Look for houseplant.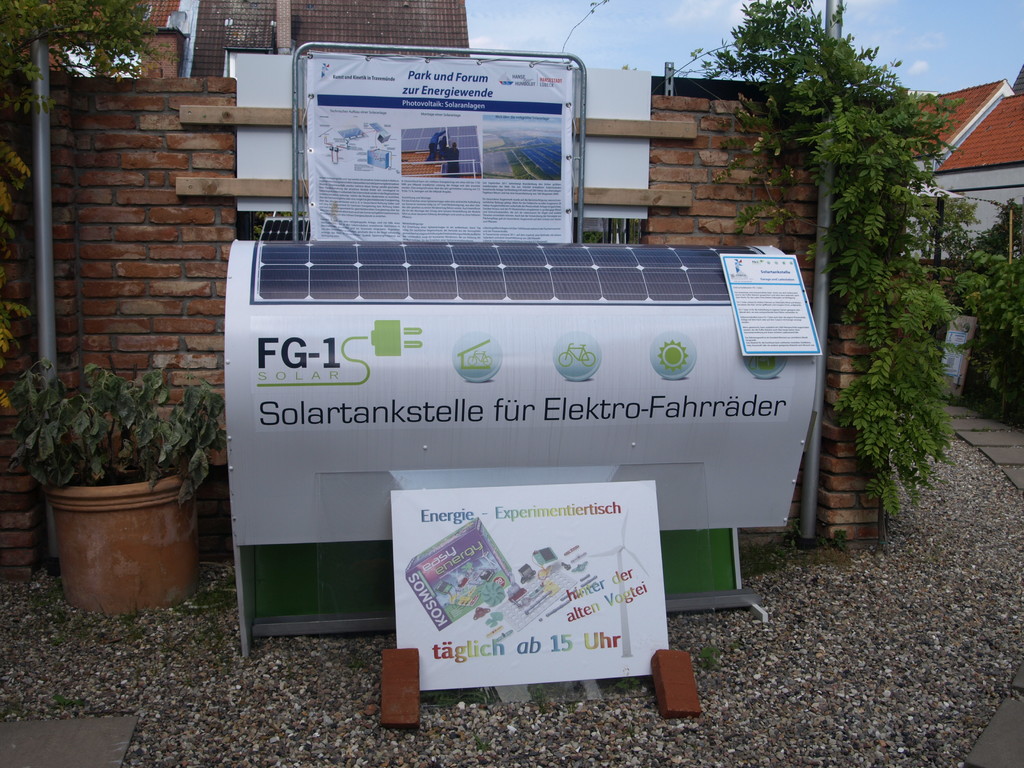
Found: [x1=0, y1=363, x2=234, y2=620].
